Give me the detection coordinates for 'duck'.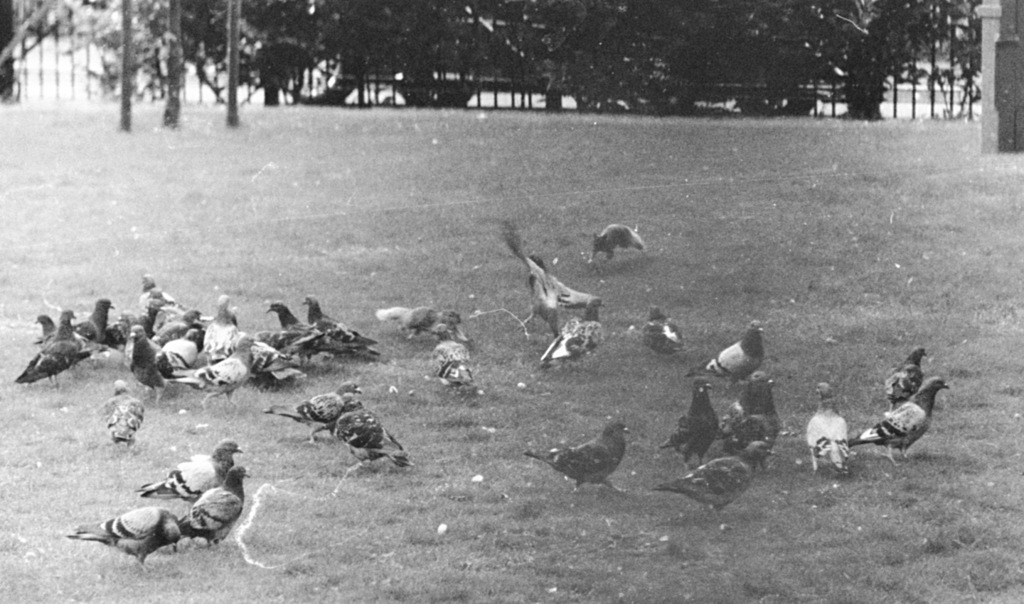
x1=637 y1=305 x2=687 y2=365.
